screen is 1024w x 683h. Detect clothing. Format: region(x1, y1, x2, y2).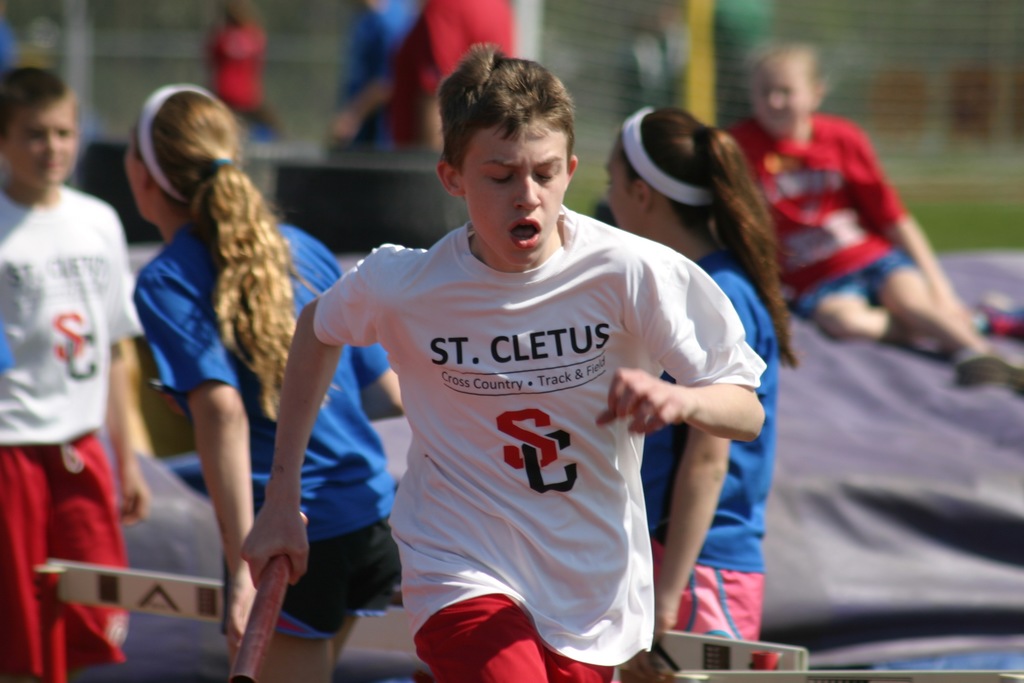
region(644, 255, 781, 649).
